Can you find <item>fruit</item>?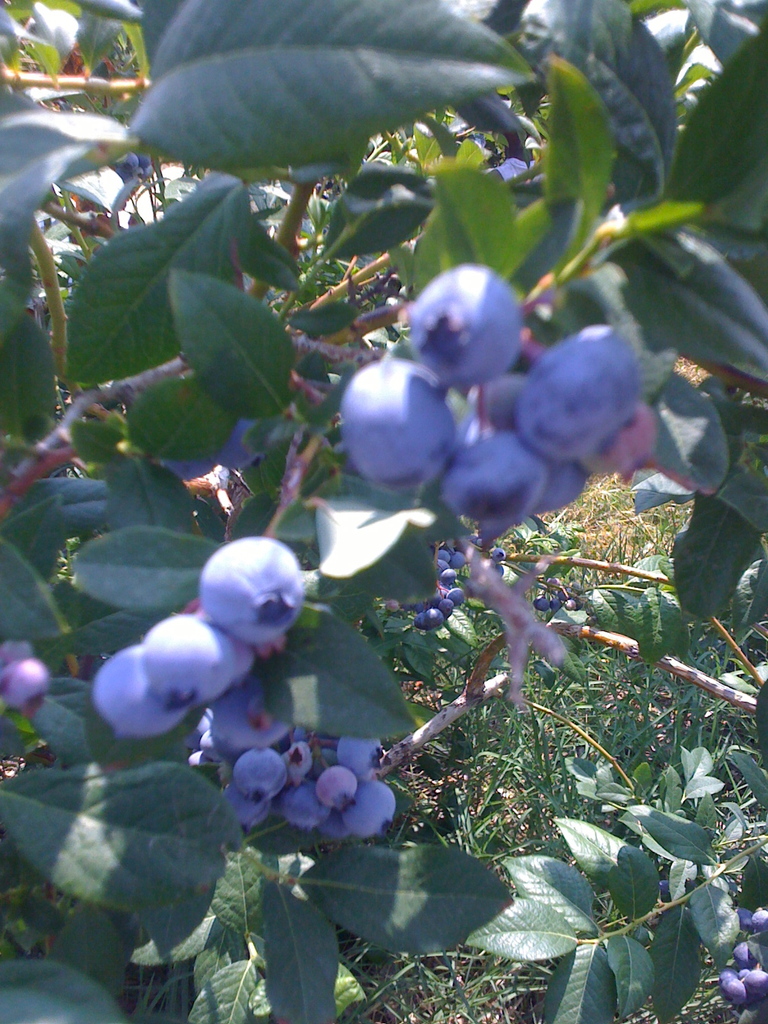
Yes, bounding box: [left=200, top=540, right=314, bottom=644].
